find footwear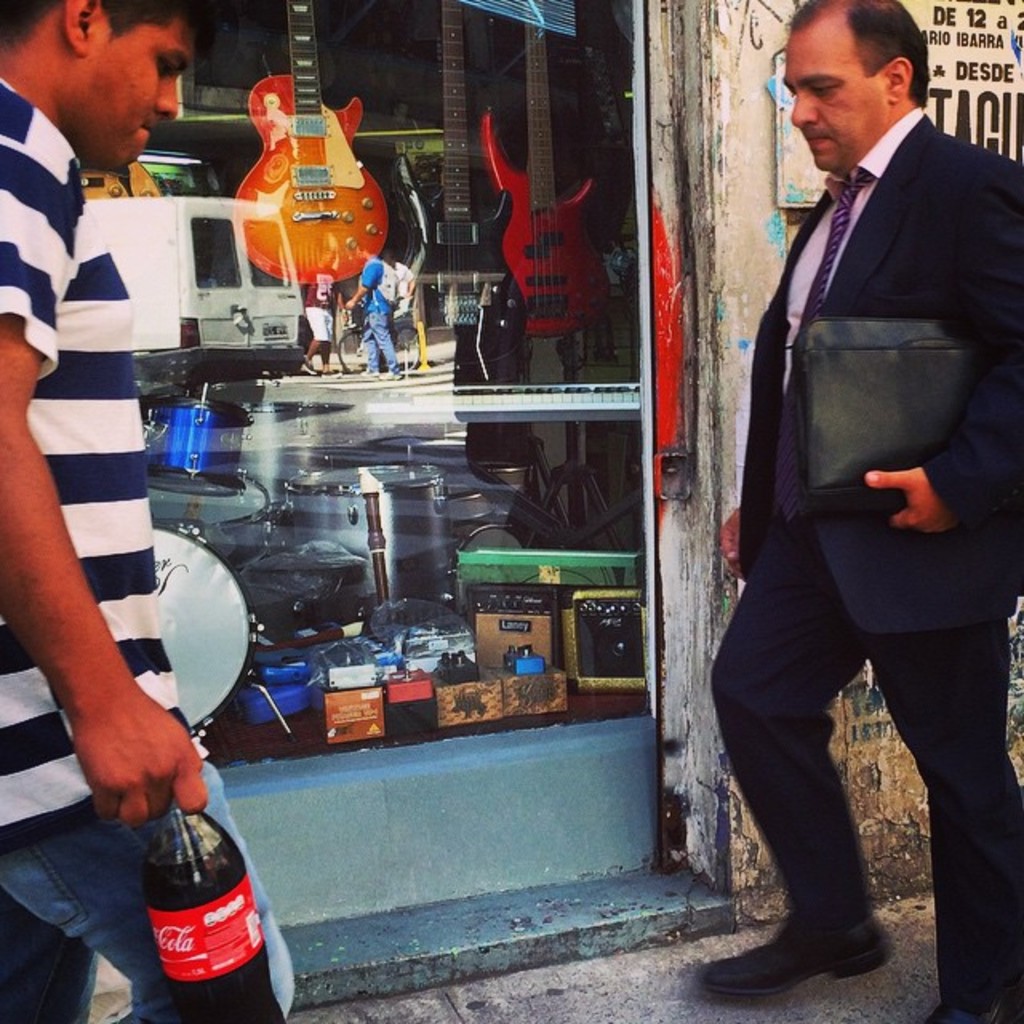
x1=757 y1=882 x2=906 y2=987
